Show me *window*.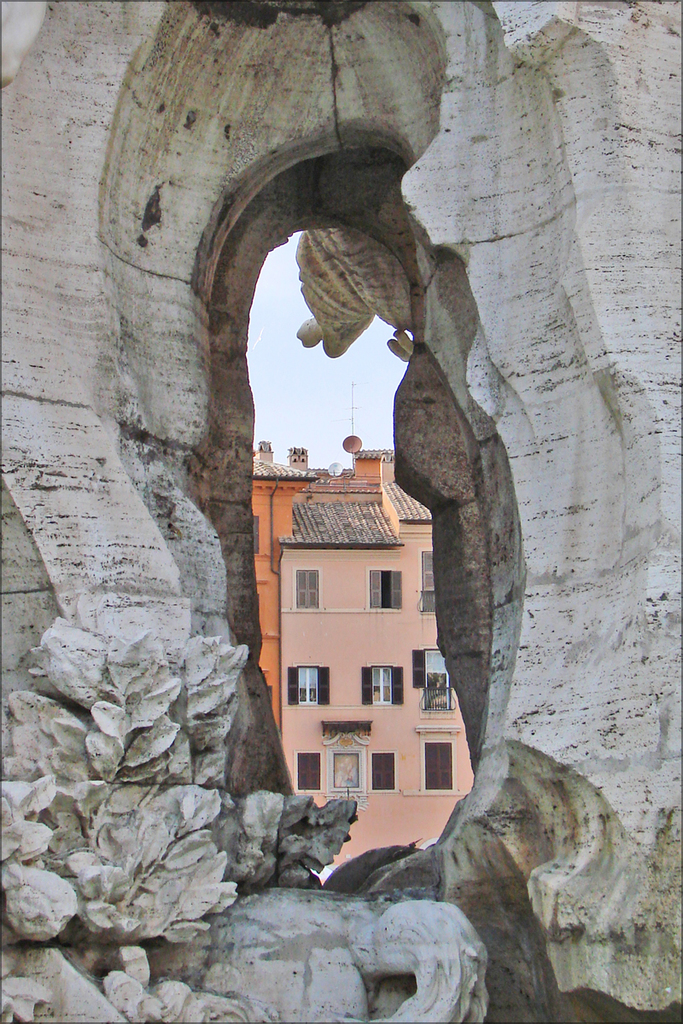
*window* is here: (x1=420, y1=739, x2=453, y2=792).
